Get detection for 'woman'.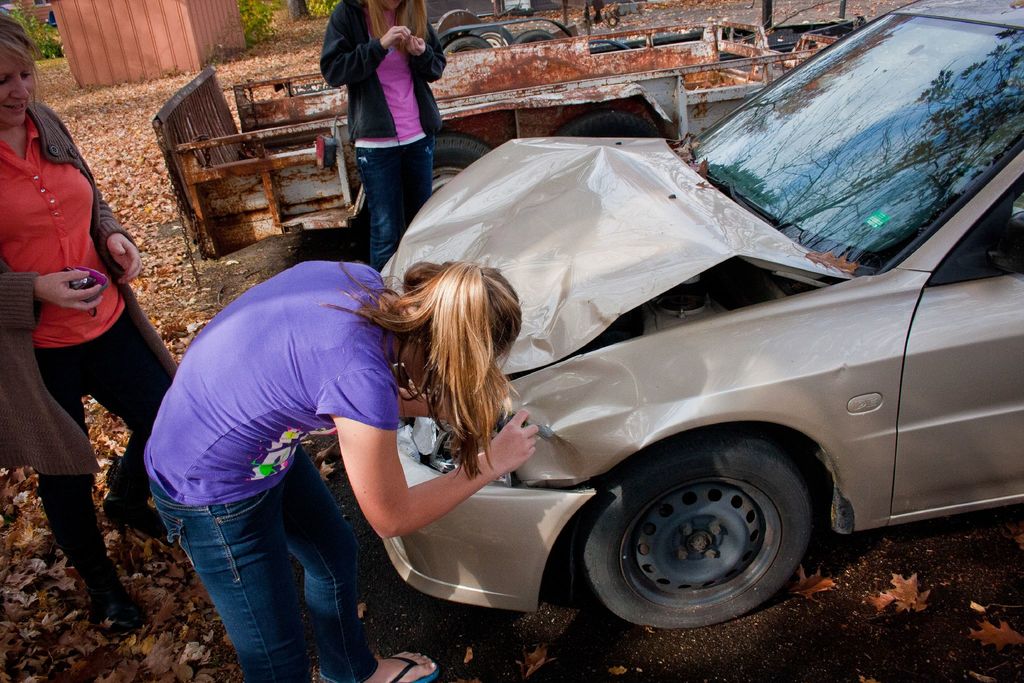
Detection: region(0, 4, 178, 625).
